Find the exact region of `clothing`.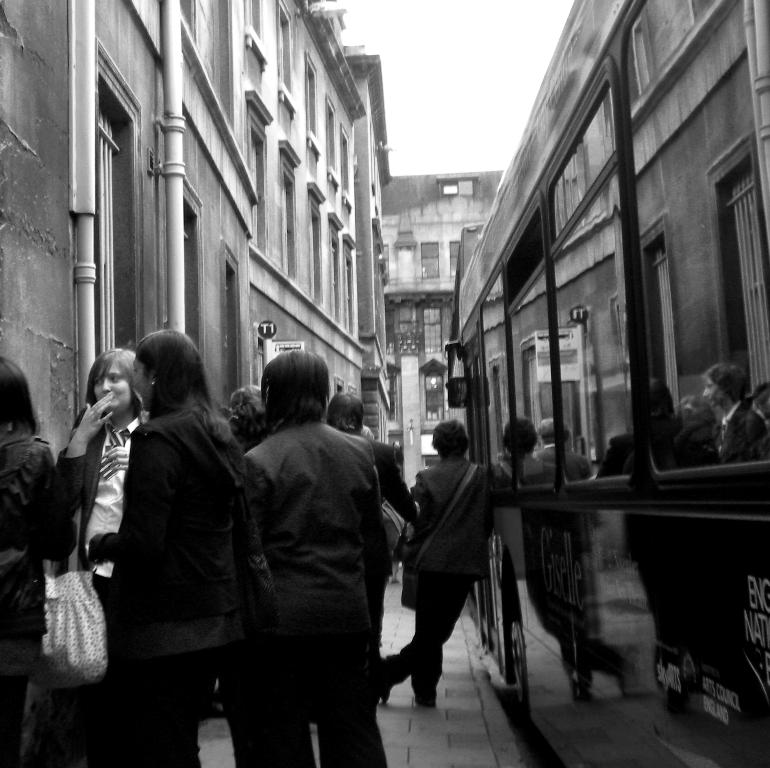
Exact region: [x1=0, y1=428, x2=58, y2=767].
